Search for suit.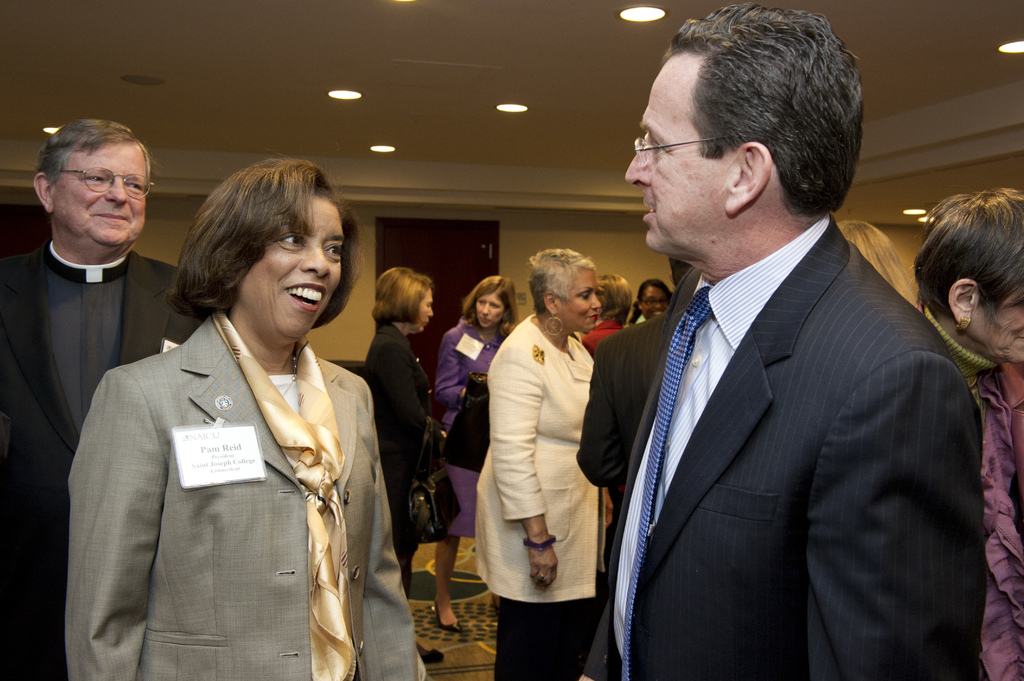
Found at <bbox>577, 303, 671, 579</bbox>.
